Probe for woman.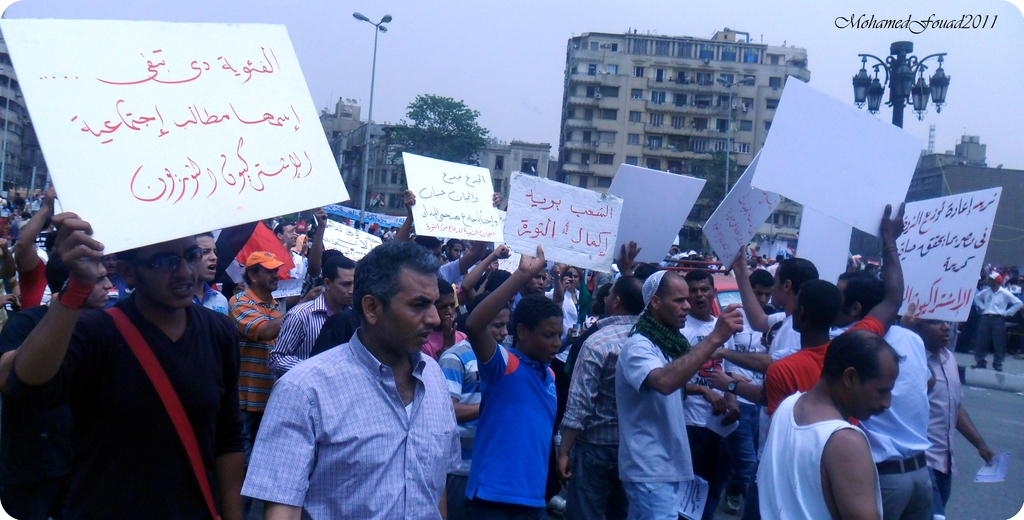
Probe result: Rect(564, 263, 593, 328).
